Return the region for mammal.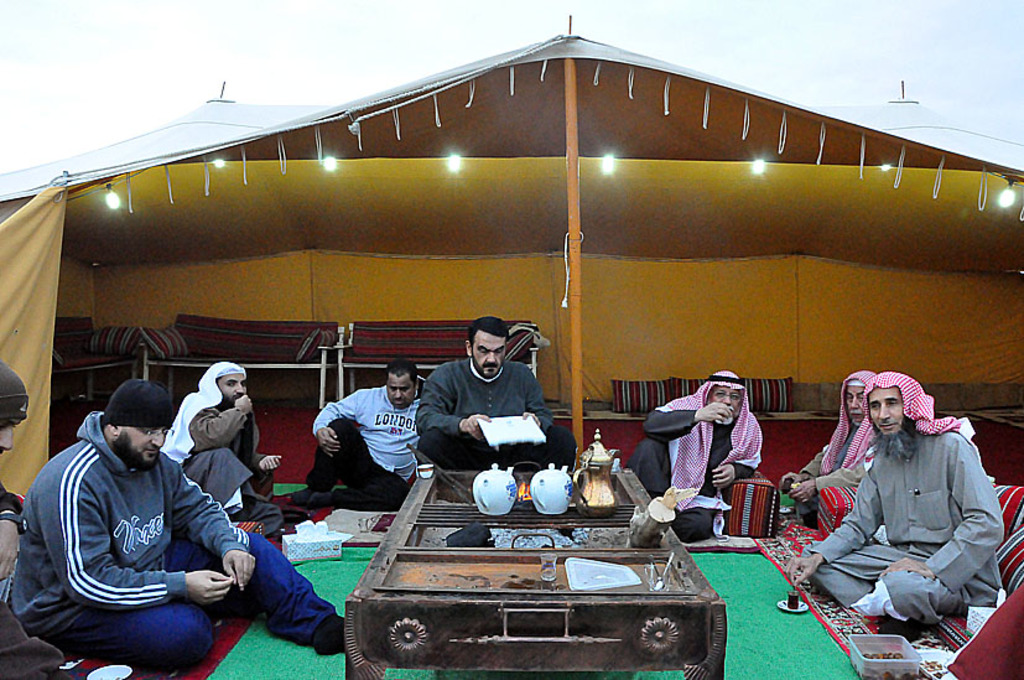
bbox(289, 352, 427, 514).
